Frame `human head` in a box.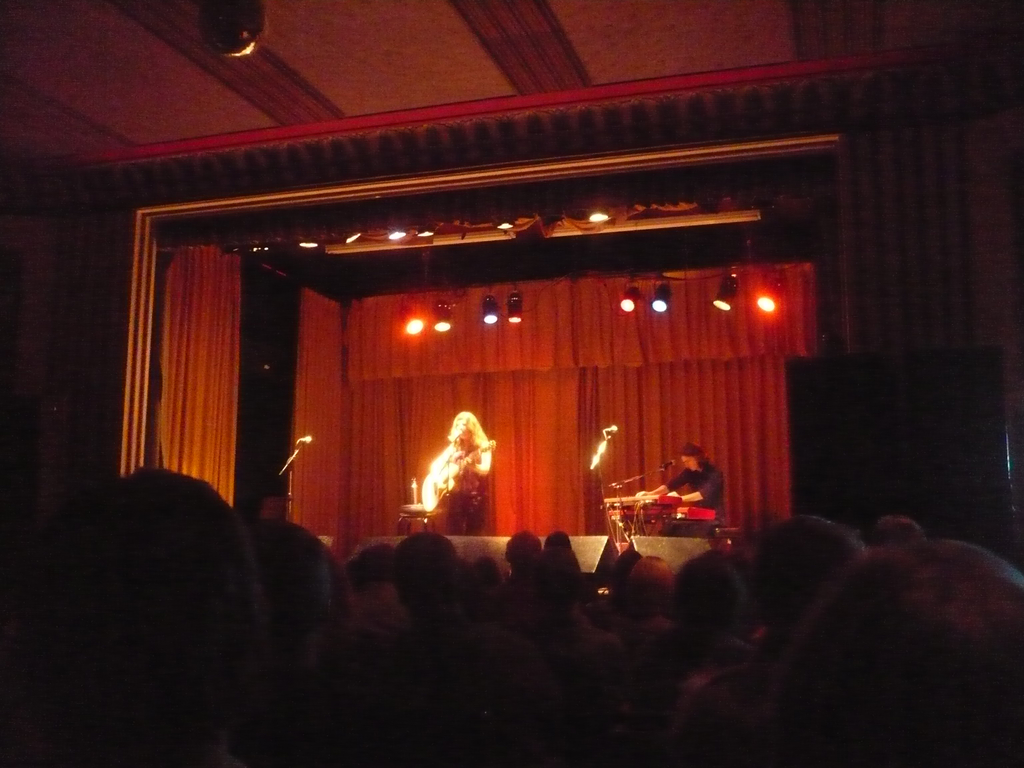
<bbox>676, 444, 704, 470</bbox>.
